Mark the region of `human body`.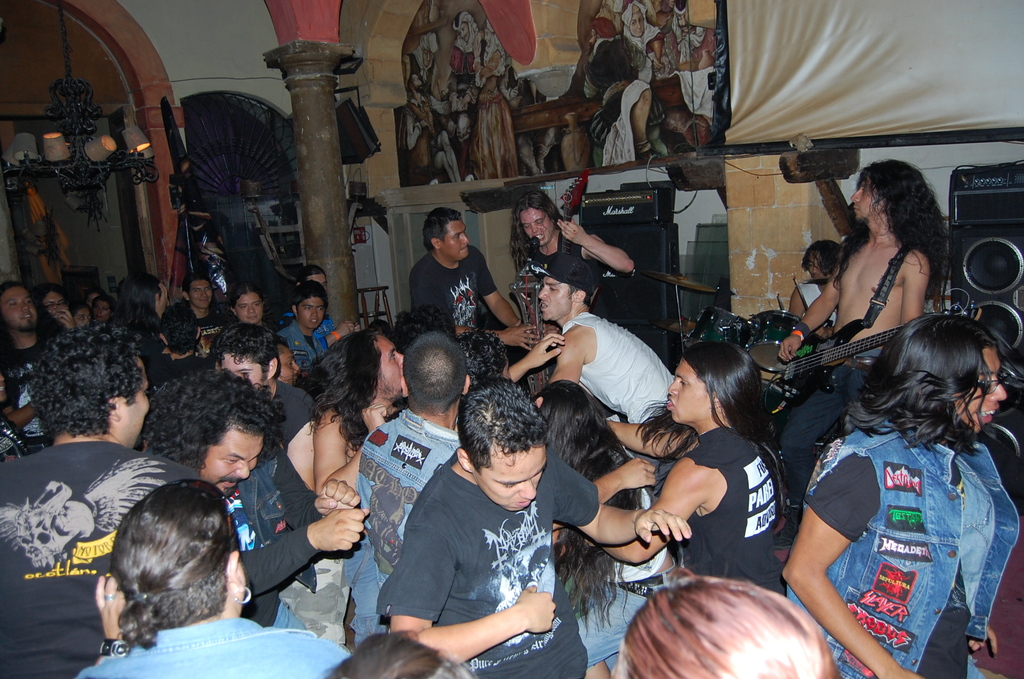
Region: [385,446,689,678].
